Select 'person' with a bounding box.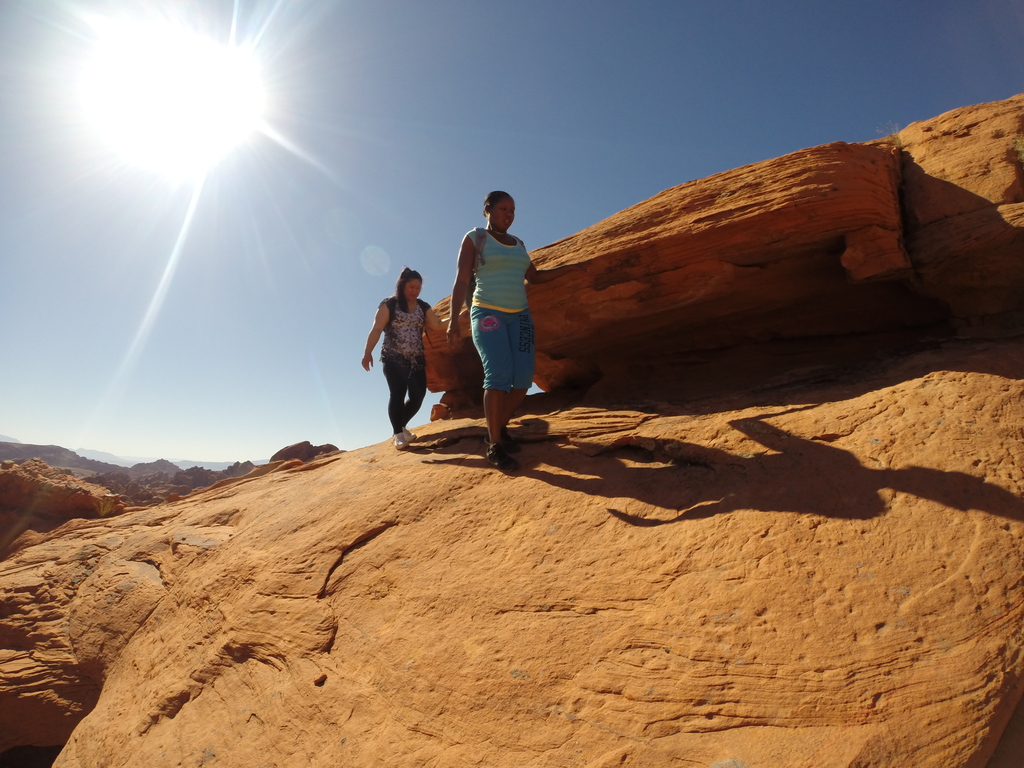
(x1=448, y1=179, x2=540, y2=460).
